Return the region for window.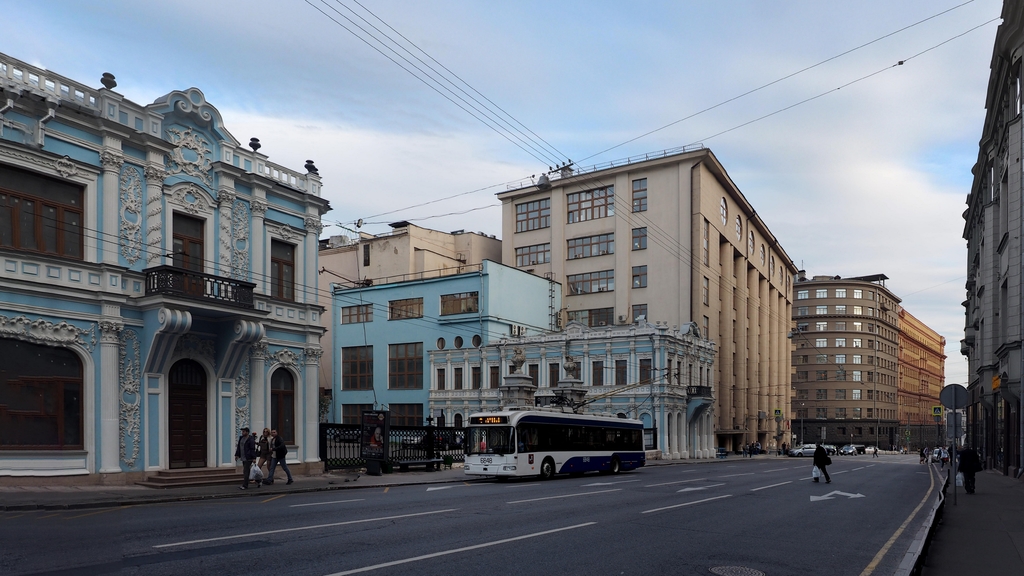
bbox=(705, 276, 711, 302).
